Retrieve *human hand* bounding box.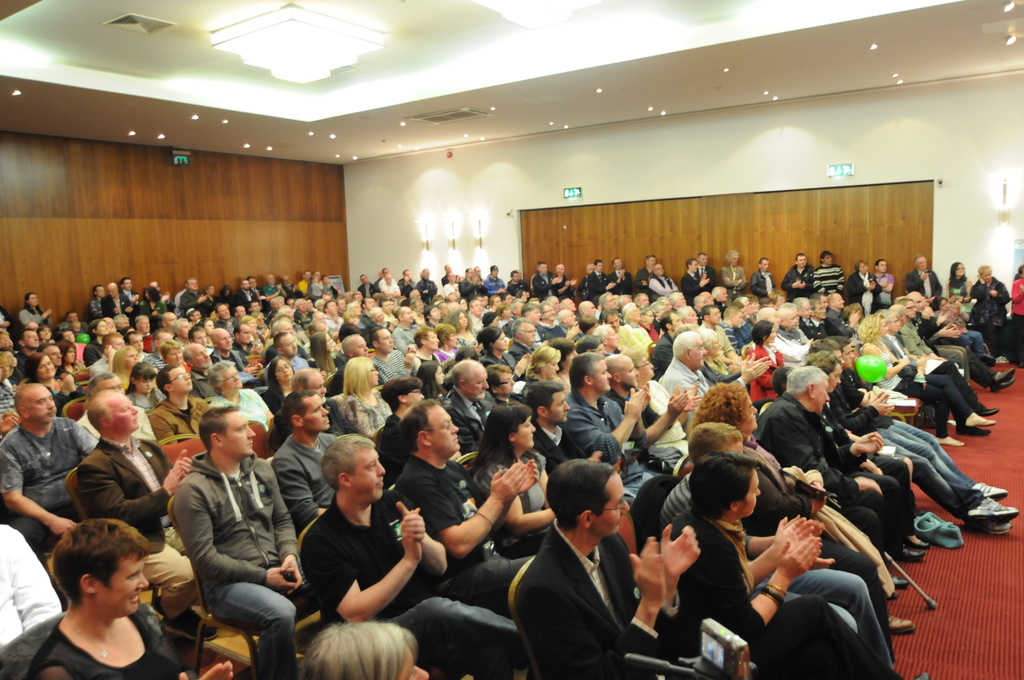
Bounding box: region(664, 527, 702, 574).
